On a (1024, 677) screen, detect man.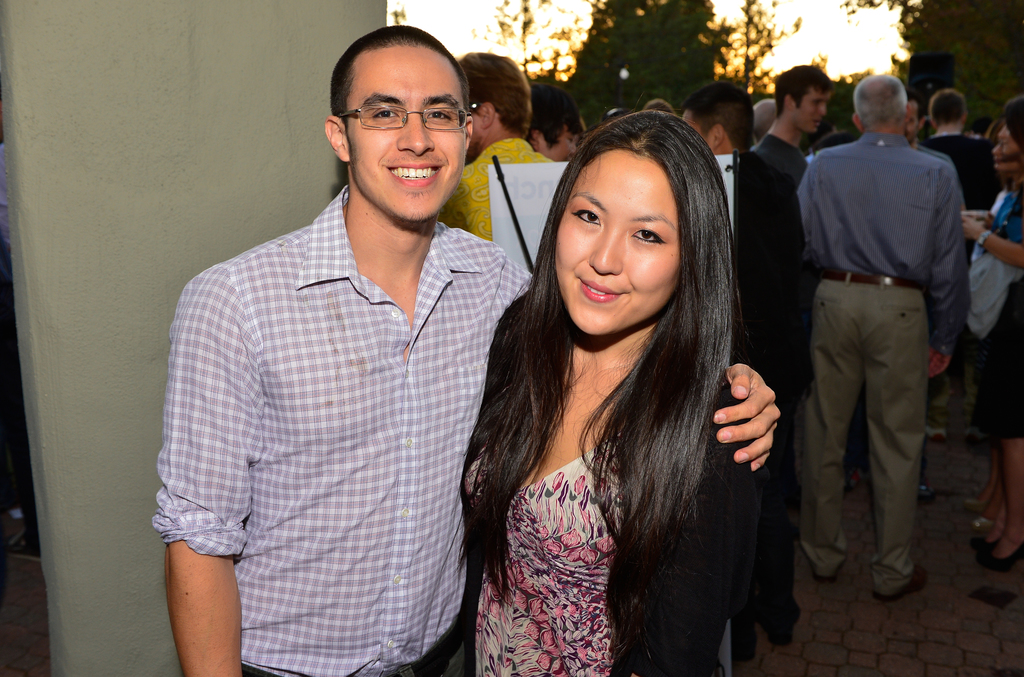
region(921, 88, 1002, 212).
